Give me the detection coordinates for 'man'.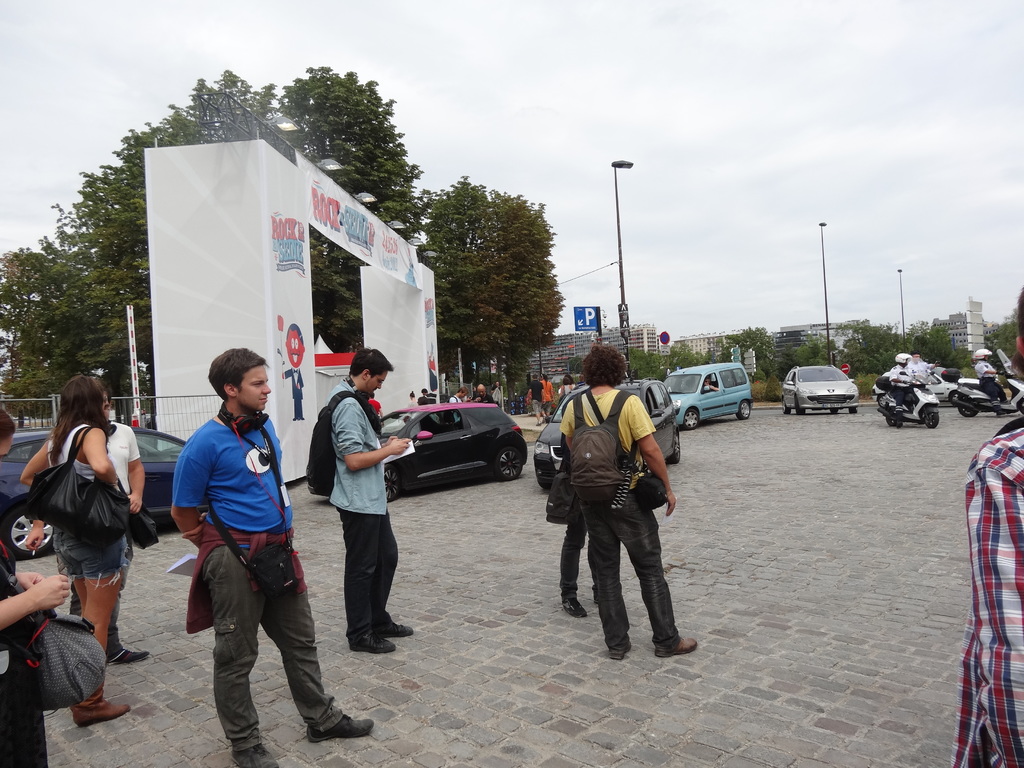
x1=975, y1=349, x2=1011, y2=418.
